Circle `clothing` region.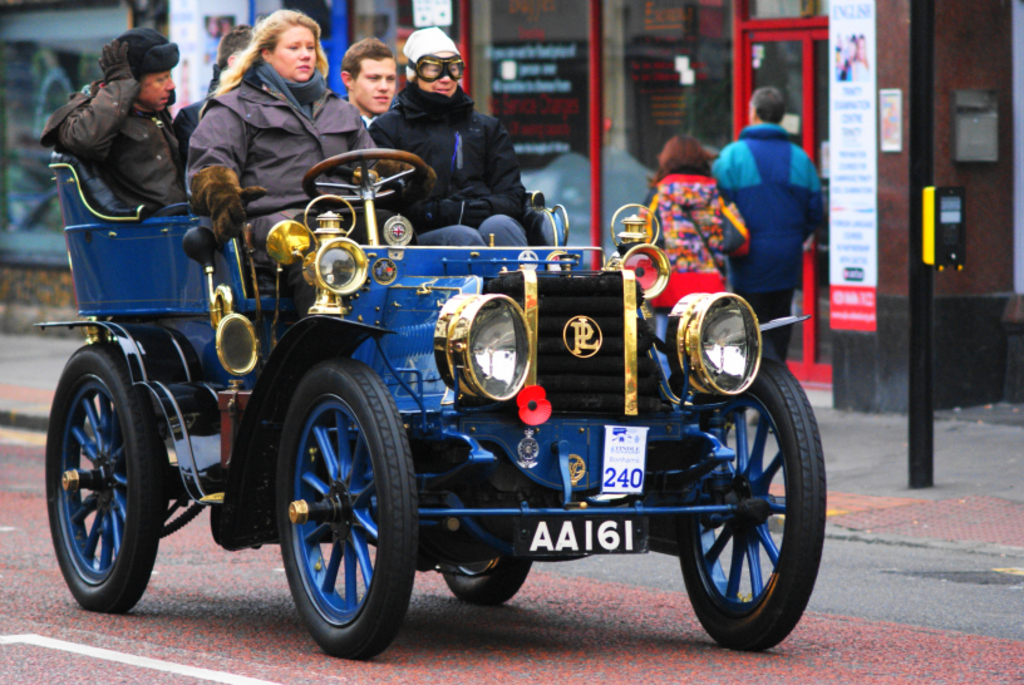
Region: 40:20:196:212.
